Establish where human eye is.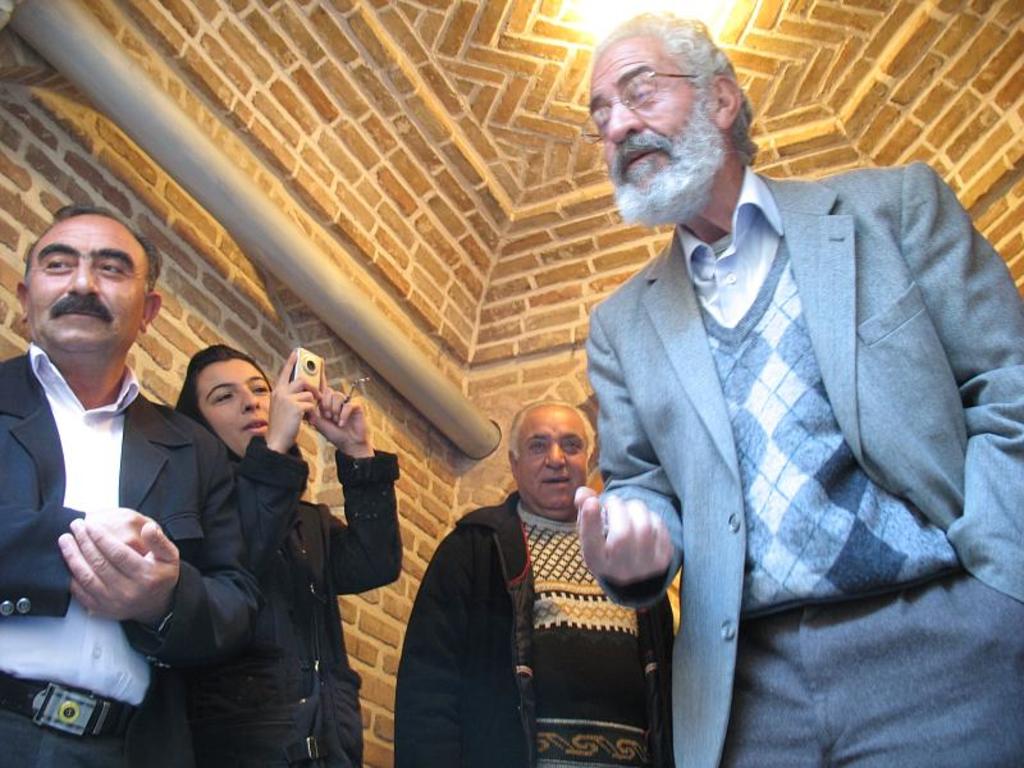
Established at 529 439 545 452.
